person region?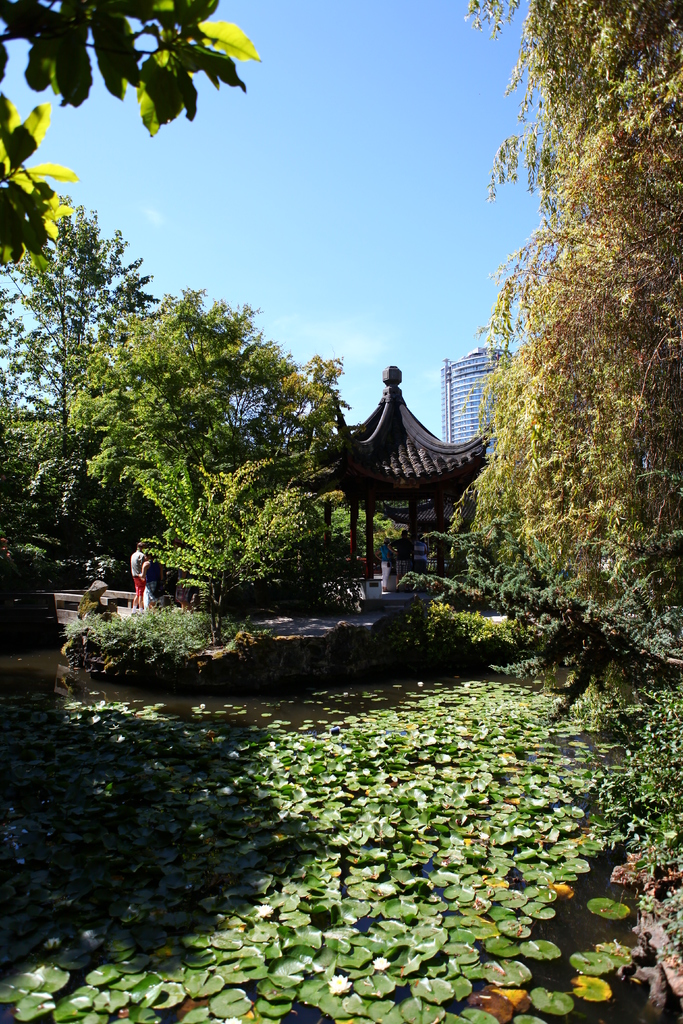
rect(128, 535, 144, 610)
